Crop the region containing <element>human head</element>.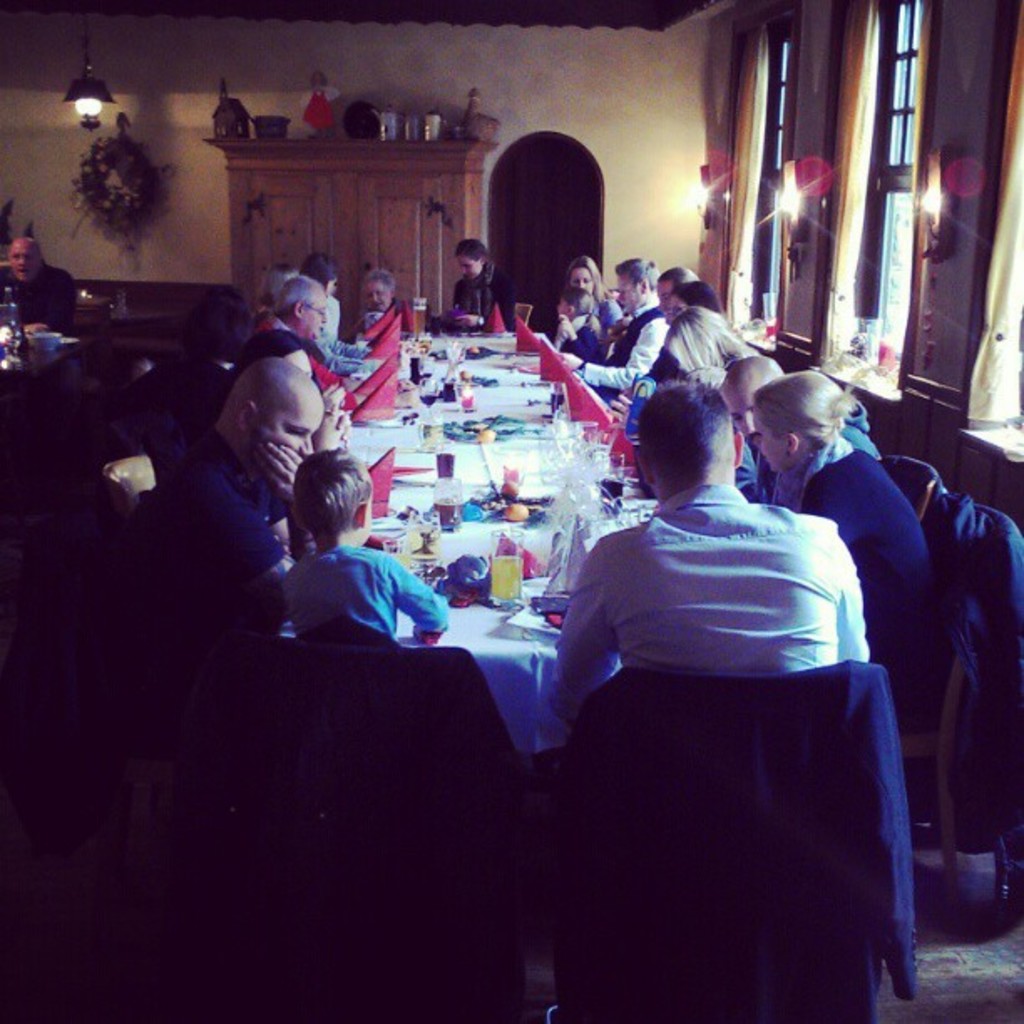
Crop region: {"x1": 567, "y1": 256, "x2": 602, "y2": 291}.
